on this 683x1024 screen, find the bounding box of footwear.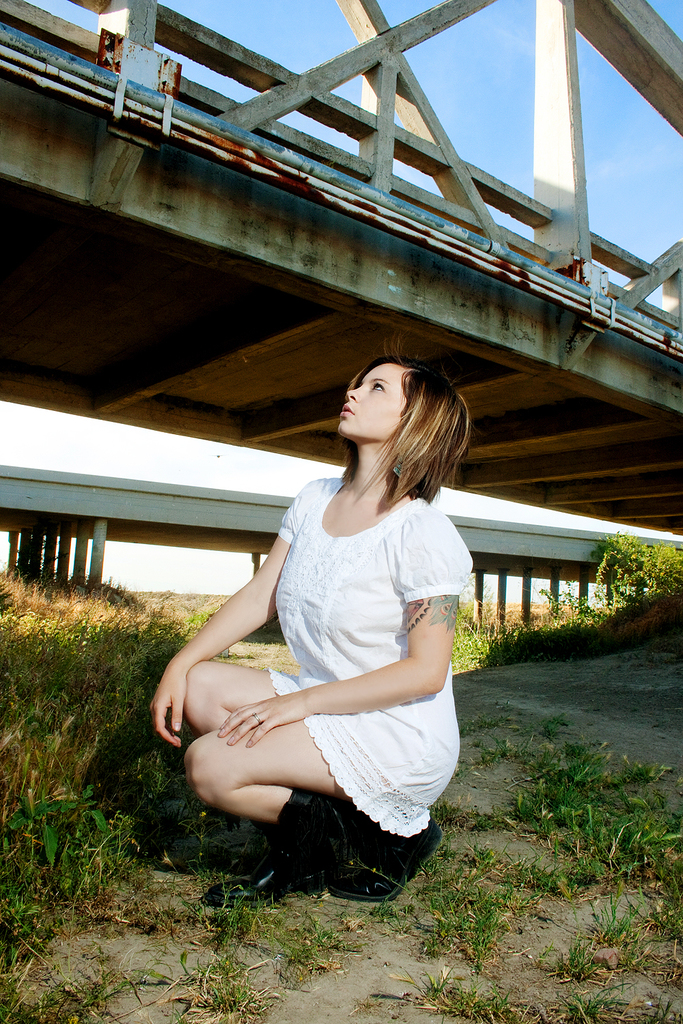
Bounding box: 204, 792, 333, 901.
